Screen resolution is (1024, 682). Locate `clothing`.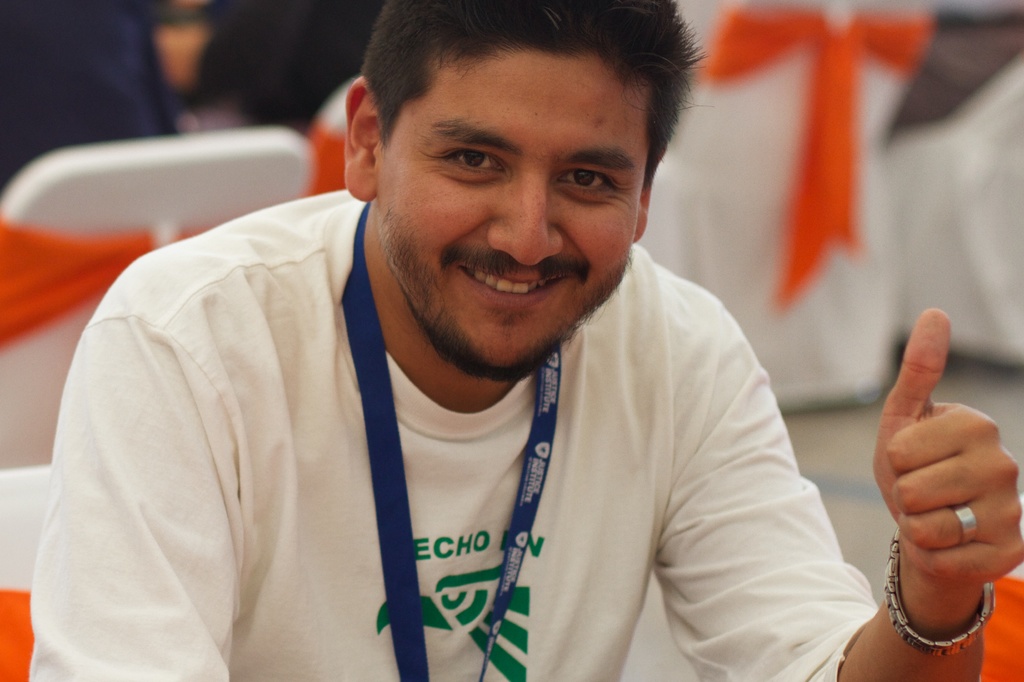
Rect(0, 0, 186, 189).
